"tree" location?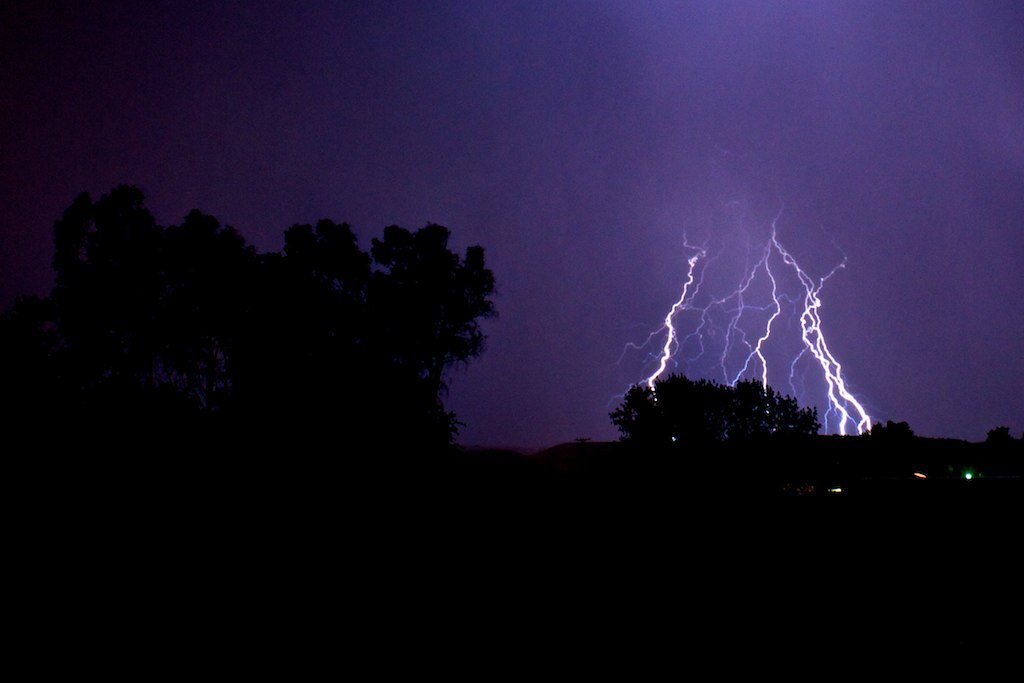
Rect(607, 368, 809, 462)
